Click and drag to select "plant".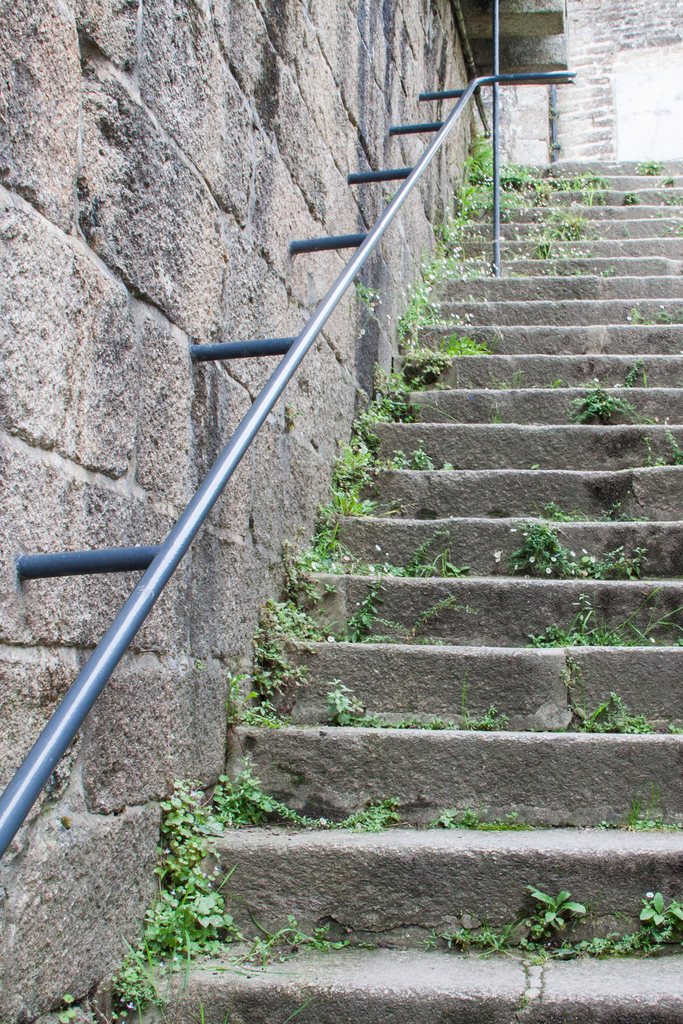
Selection: {"left": 324, "top": 673, "right": 499, "bottom": 731}.
